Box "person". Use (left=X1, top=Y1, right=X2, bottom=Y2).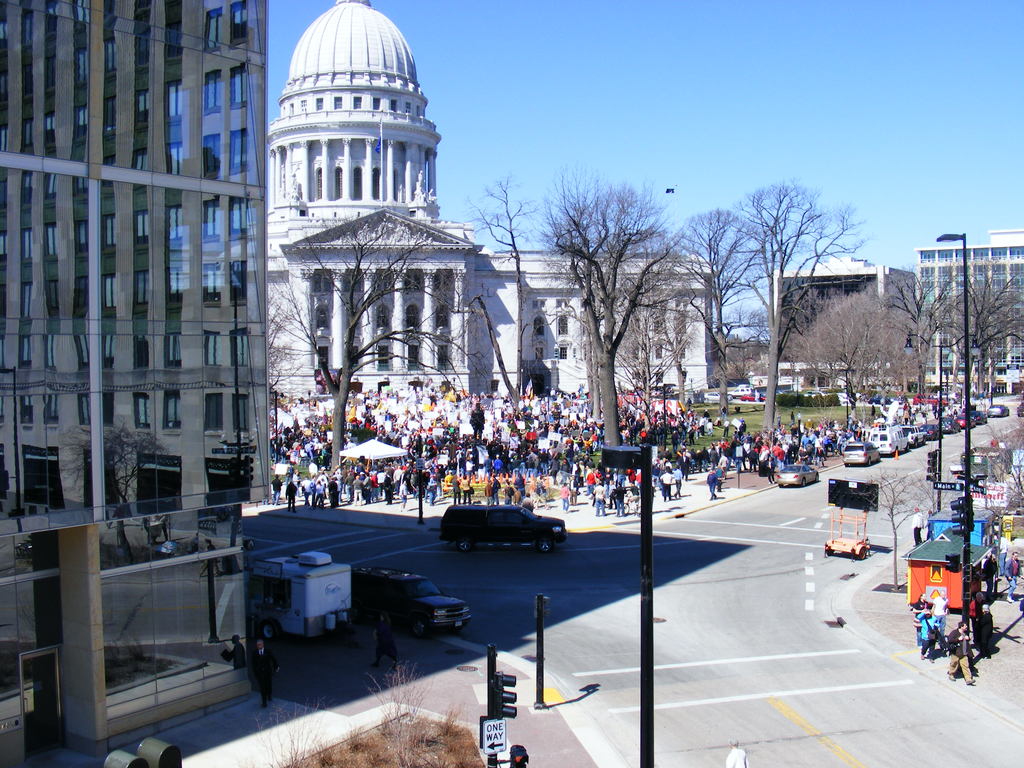
(left=1002, top=552, right=1023, bottom=606).
